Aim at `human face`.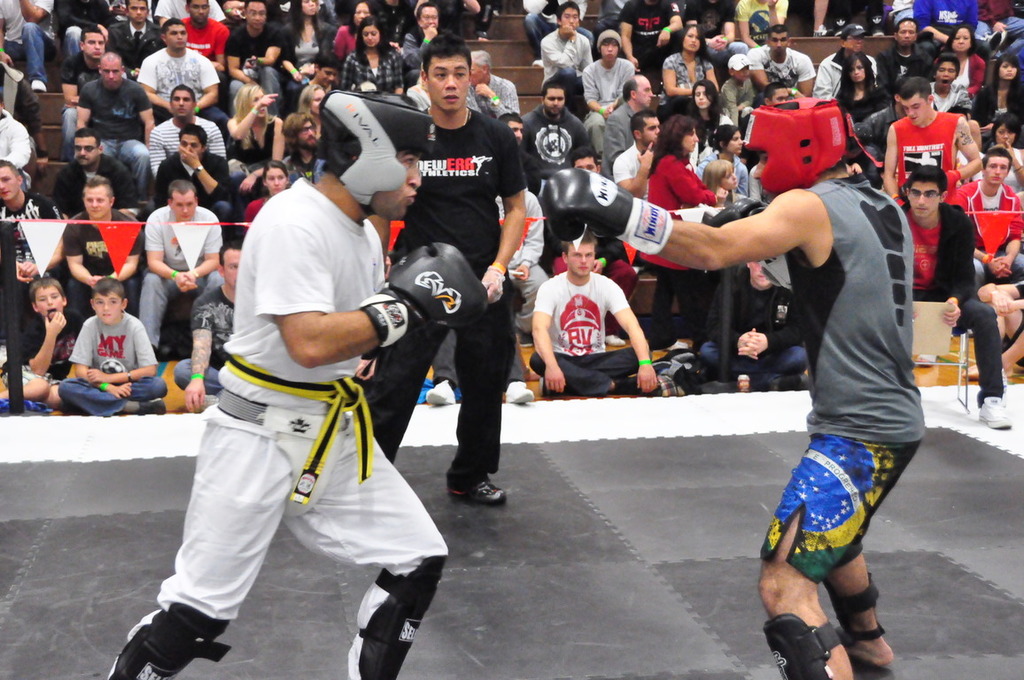
Aimed at (left=223, top=251, right=239, bottom=287).
